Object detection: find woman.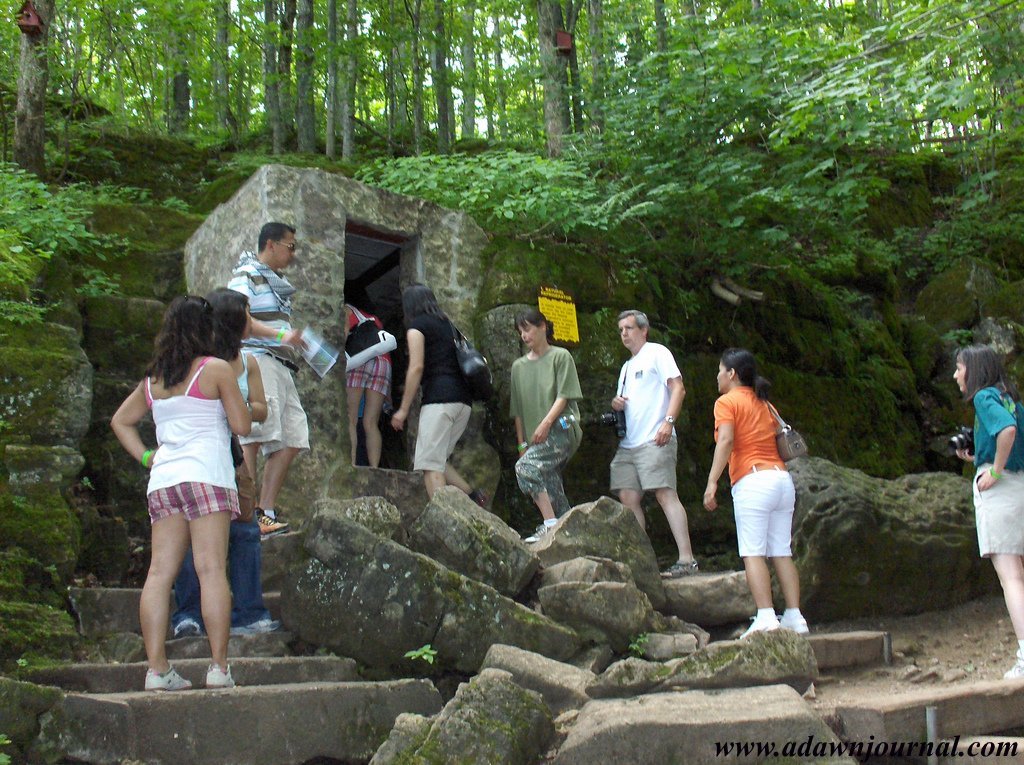
(112,290,270,669).
